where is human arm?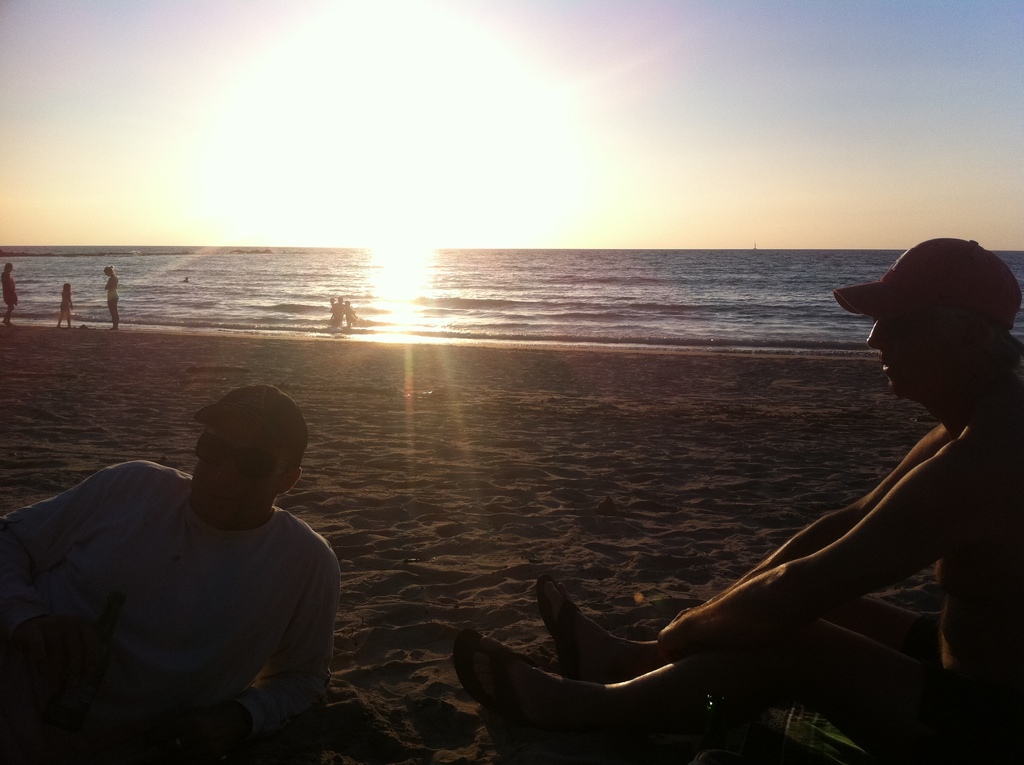
x1=330, y1=305, x2=335, y2=314.
